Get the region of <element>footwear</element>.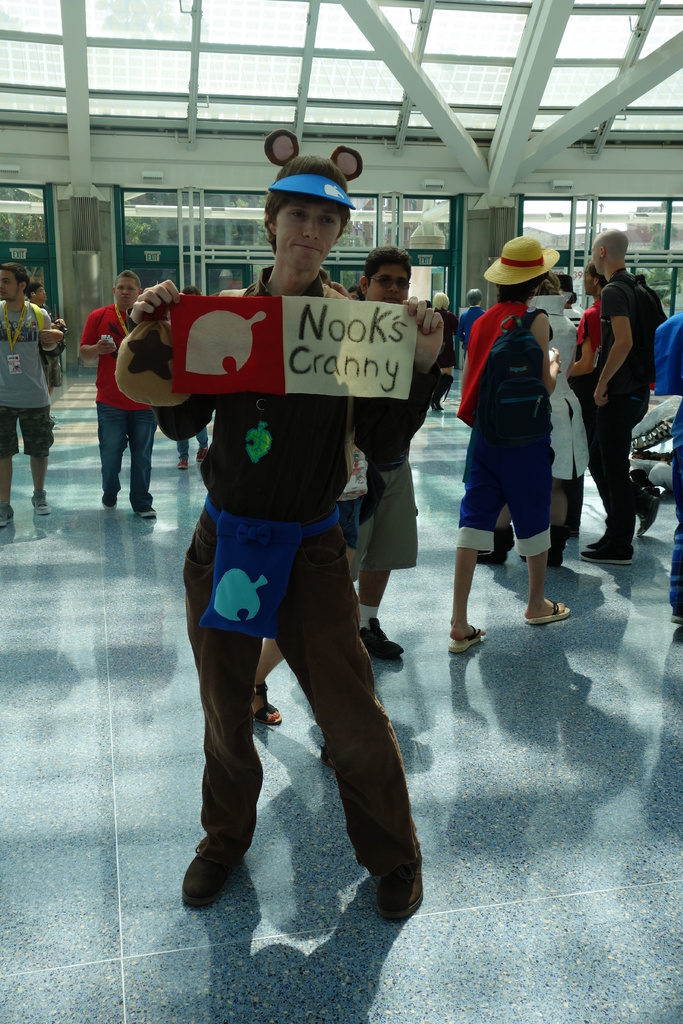
<bbox>0, 501, 12, 536</bbox>.
